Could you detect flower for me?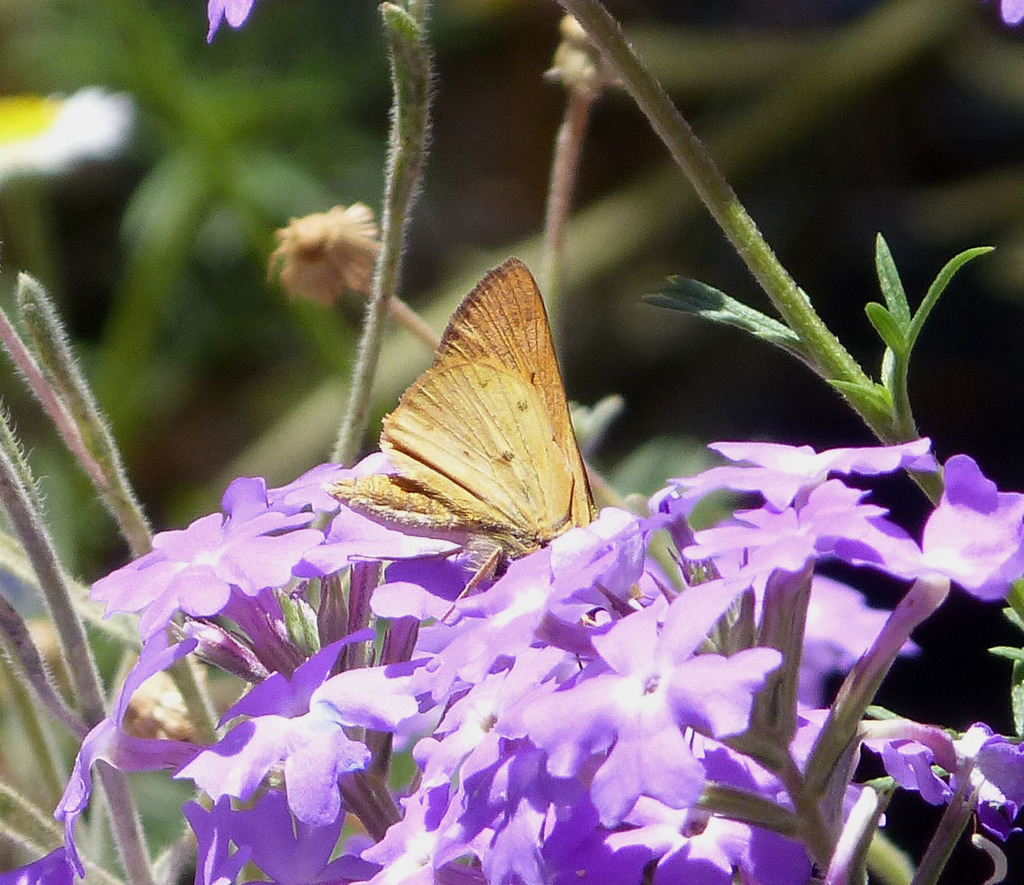
Detection result: <box>999,0,1023,26</box>.
